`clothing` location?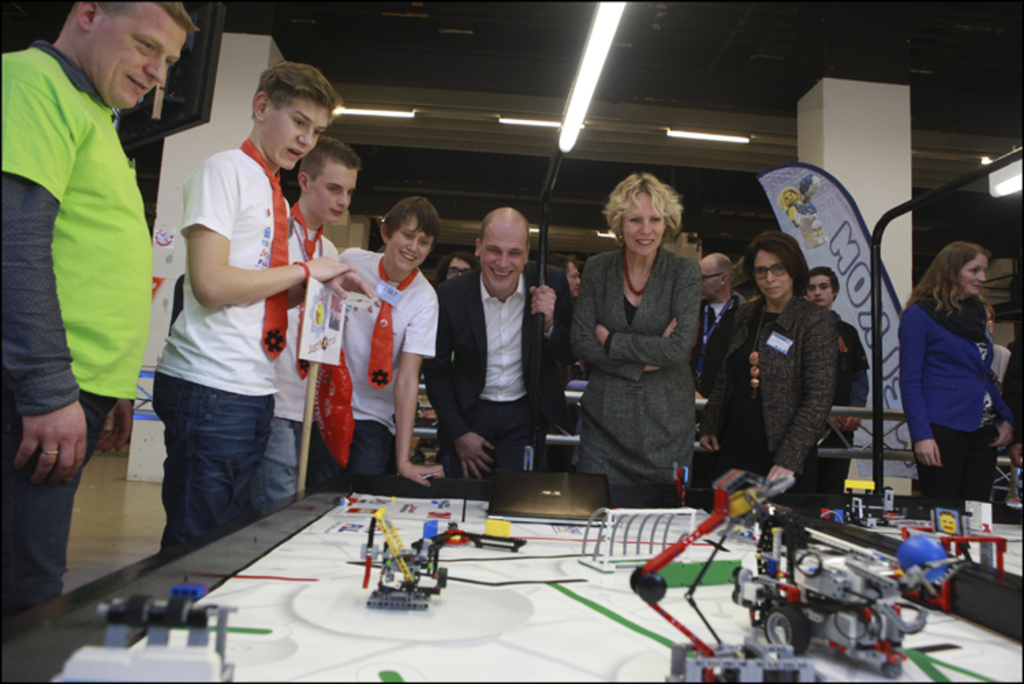
<bbox>0, 381, 116, 620</bbox>
